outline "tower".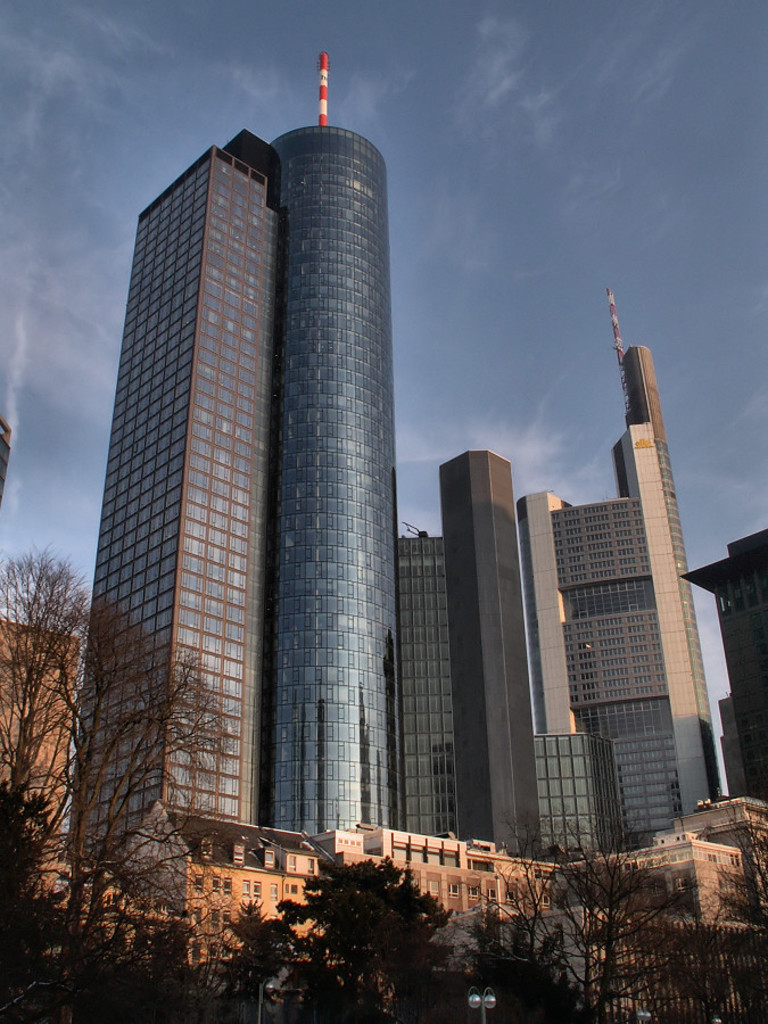
Outline: bbox=(397, 530, 433, 831).
